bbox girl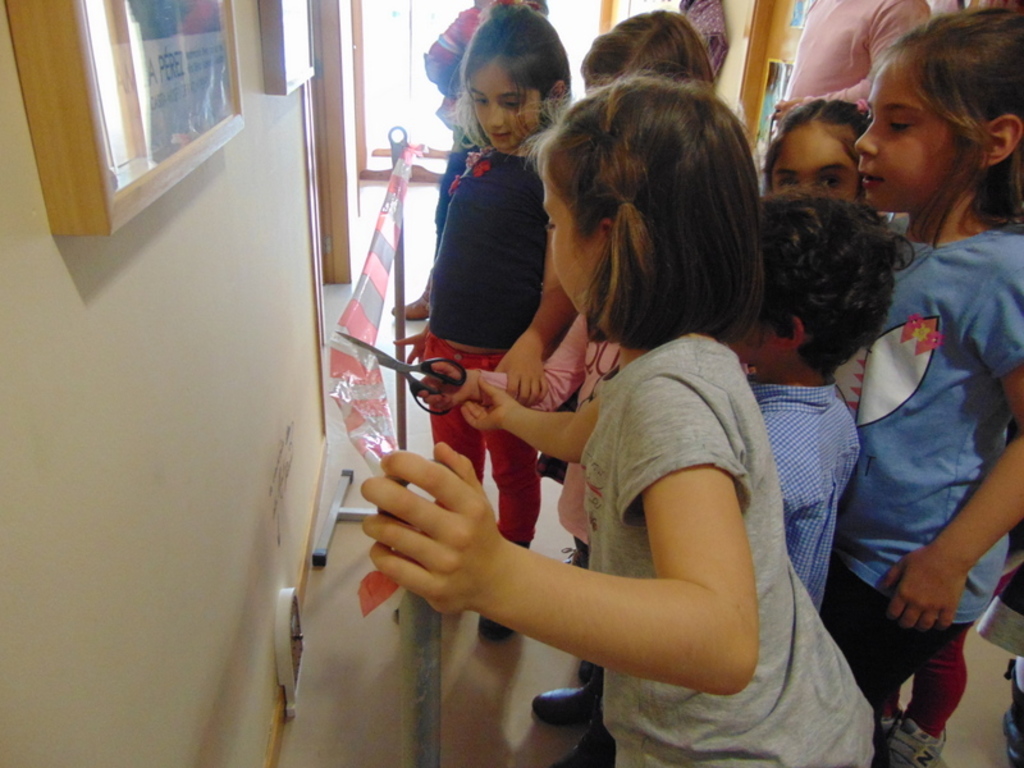
box=[769, 95, 892, 419]
